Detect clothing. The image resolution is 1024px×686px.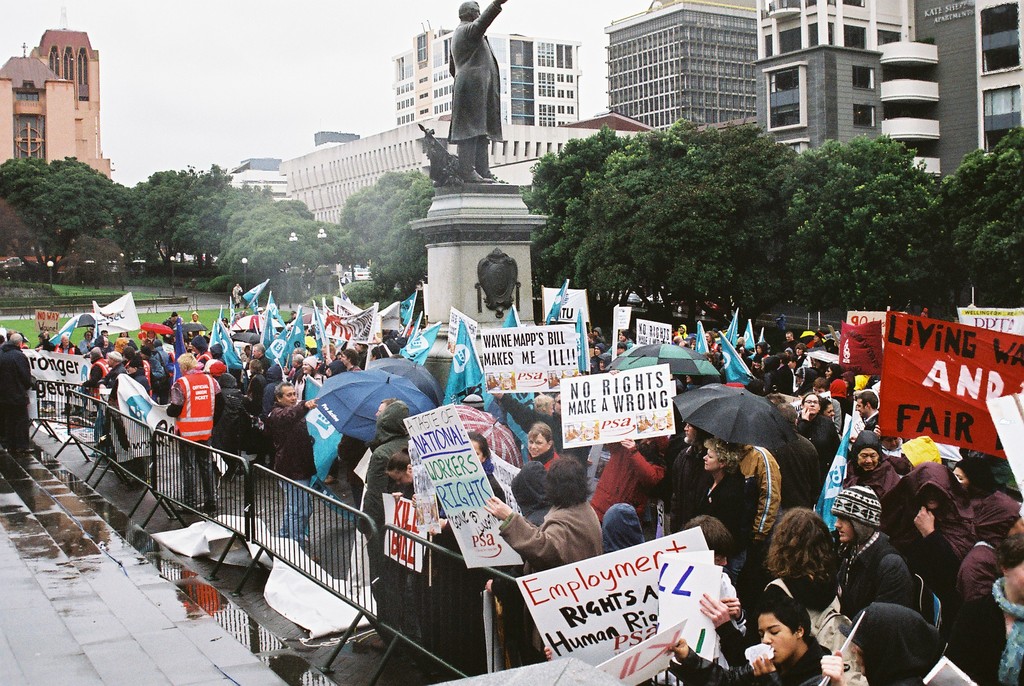
253,365,281,394.
